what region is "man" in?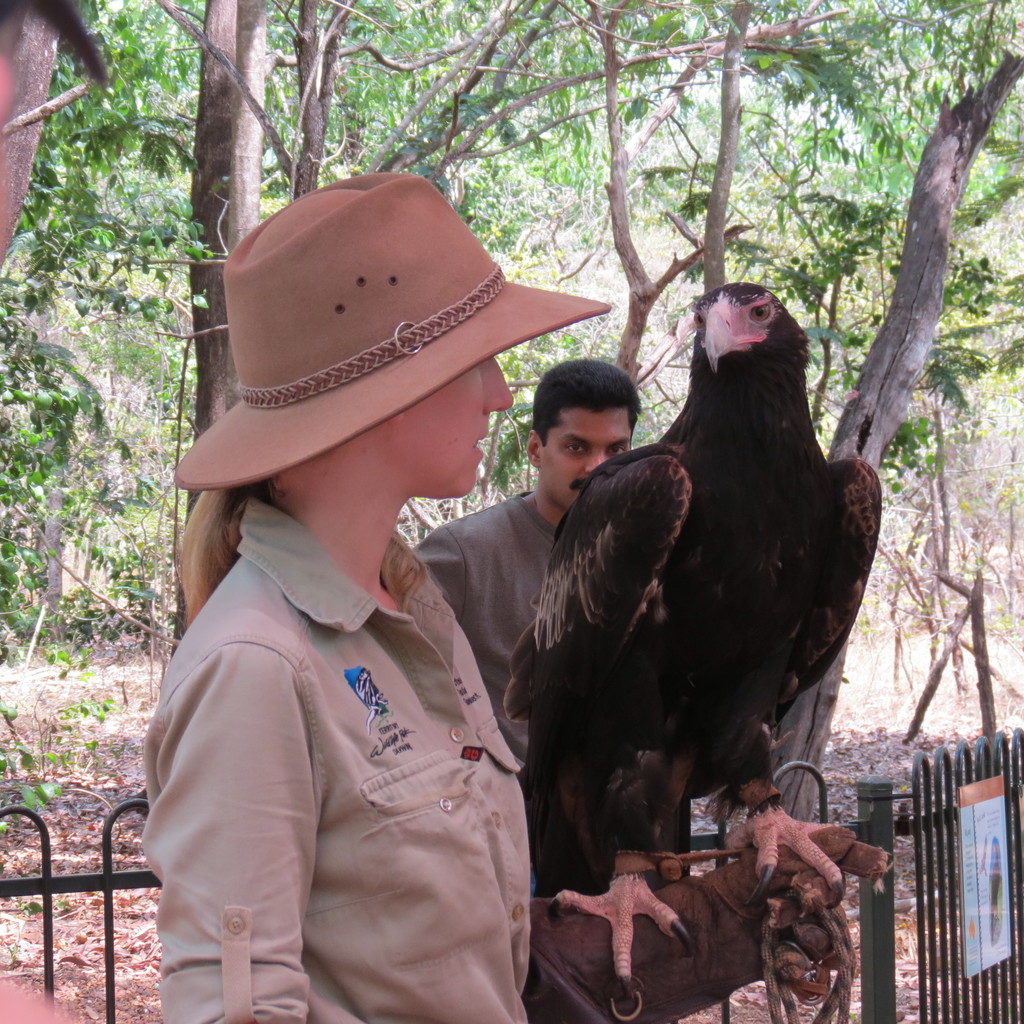
bbox(410, 355, 640, 792).
